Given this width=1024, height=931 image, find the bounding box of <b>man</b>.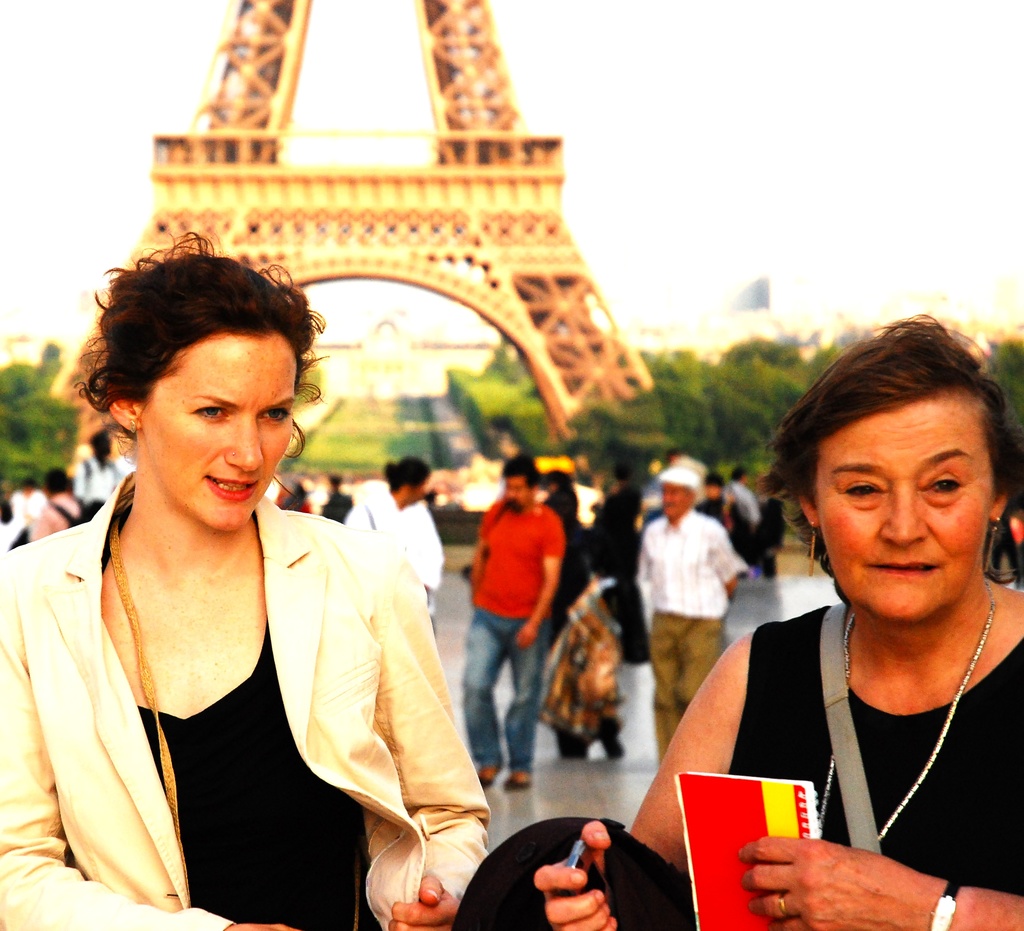
(left=348, top=449, right=441, bottom=637).
